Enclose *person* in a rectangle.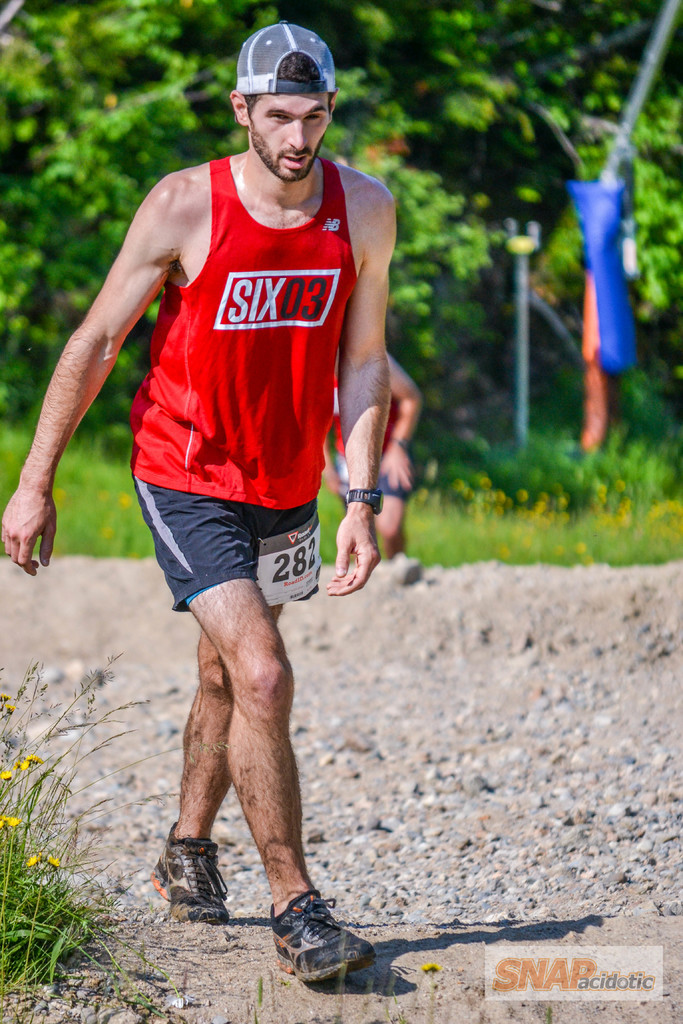
box=[321, 340, 420, 557].
